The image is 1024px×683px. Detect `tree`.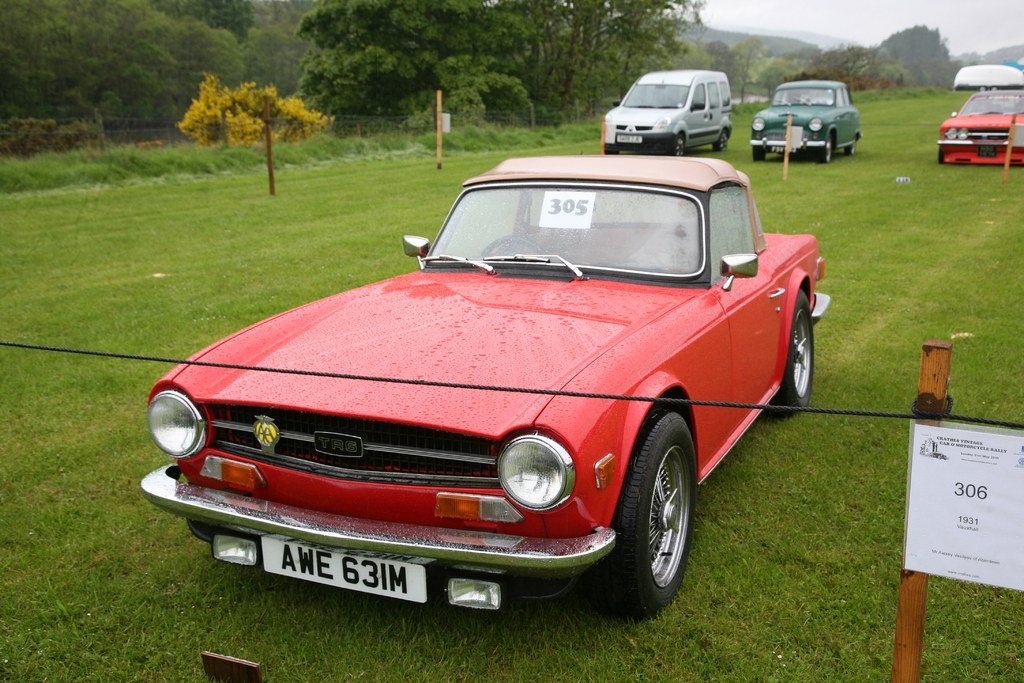
Detection: bbox(175, 81, 330, 163).
